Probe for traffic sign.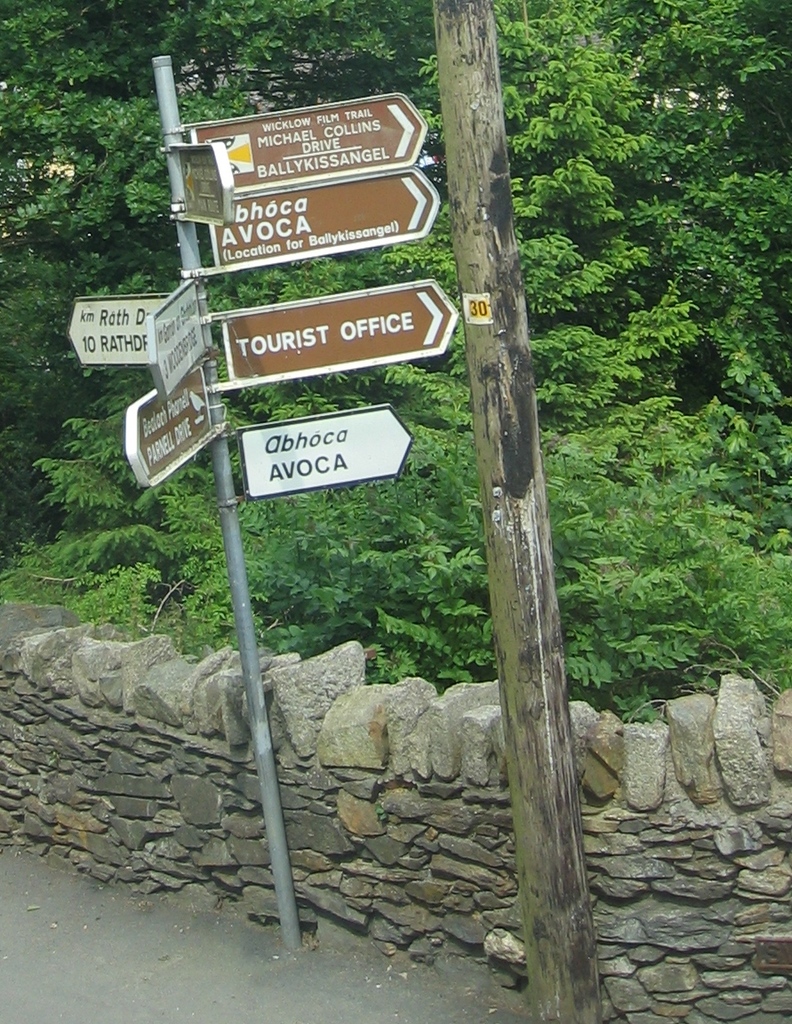
Probe result: 176, 137, 231, 225.
